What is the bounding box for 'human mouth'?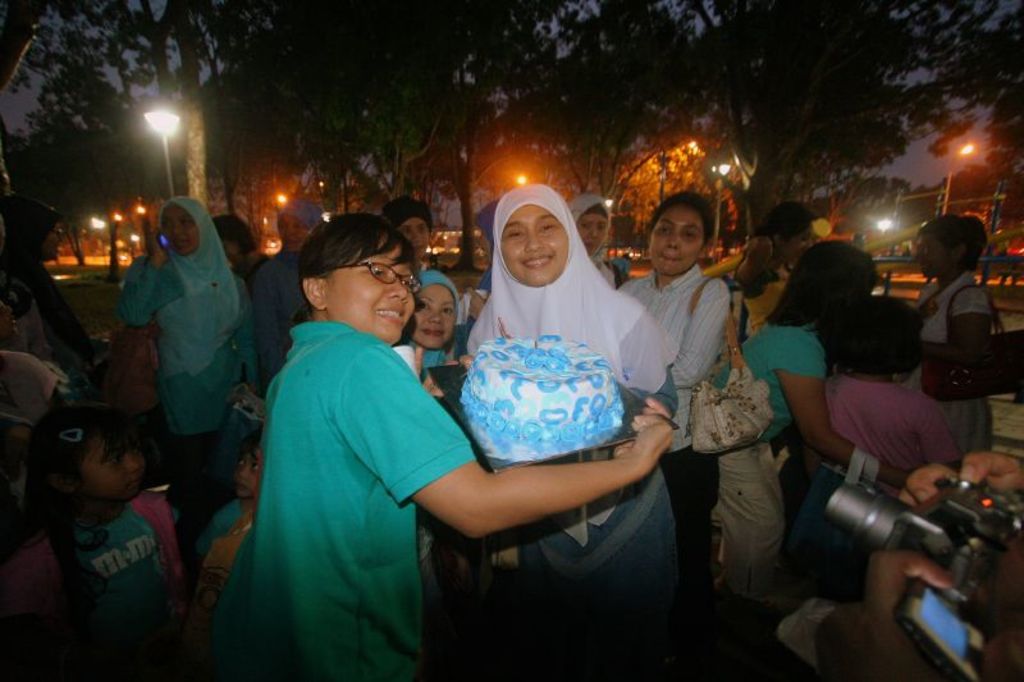
[x1=412, y1=247, x2=425, y2=255].
